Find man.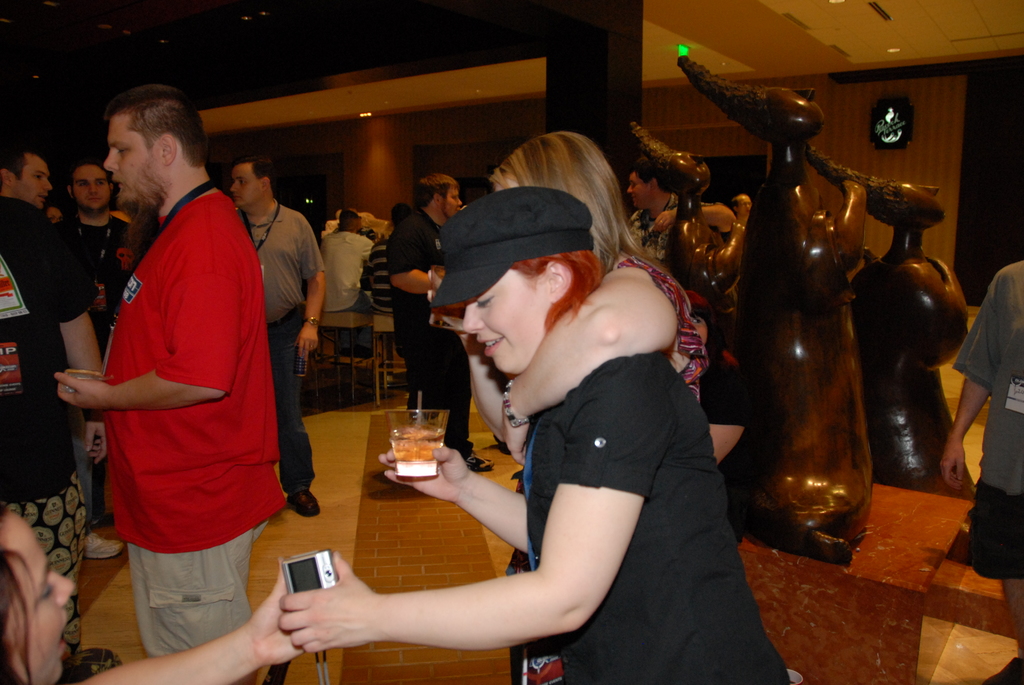
region(44, 157, 124, 560).
